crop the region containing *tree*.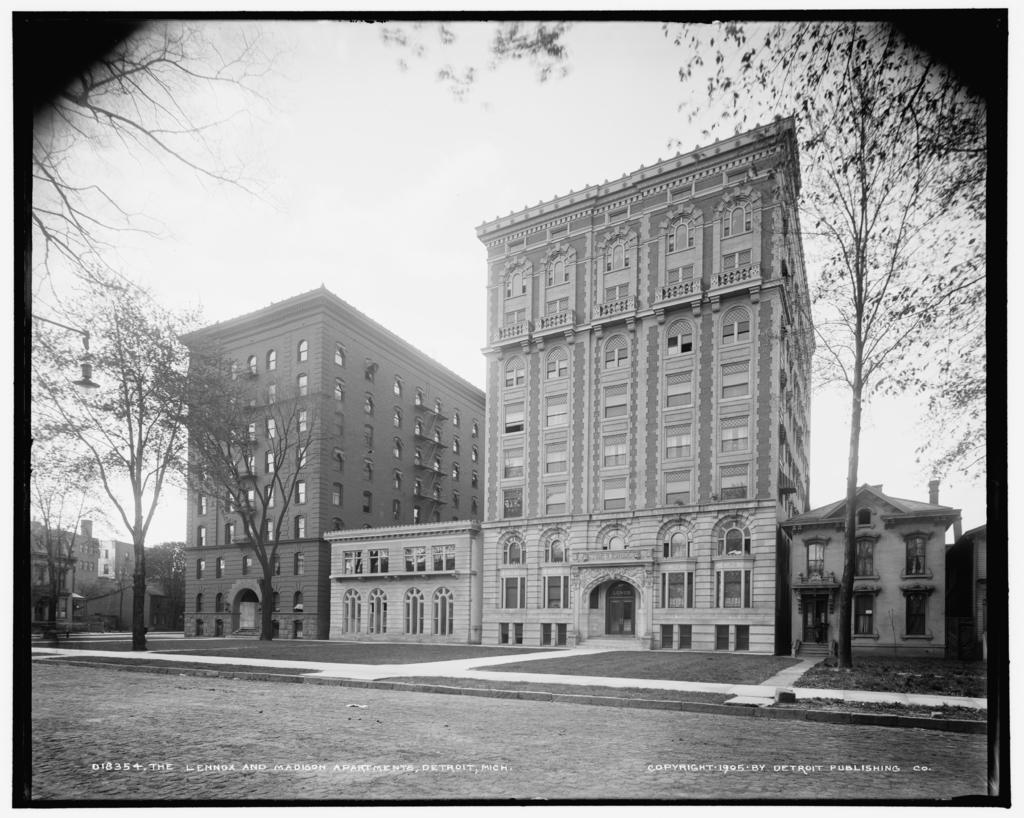
Crop region: <bbox>174, 387, 333, 641</bbox>.
